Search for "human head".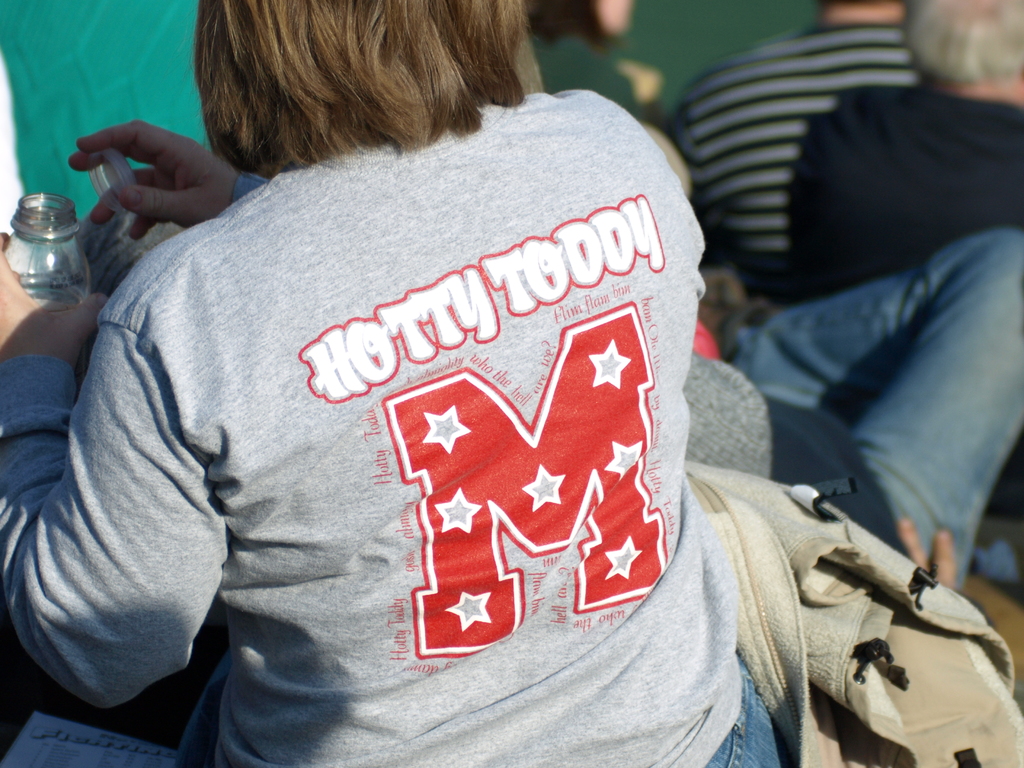
Found at 191:0:518:147.
